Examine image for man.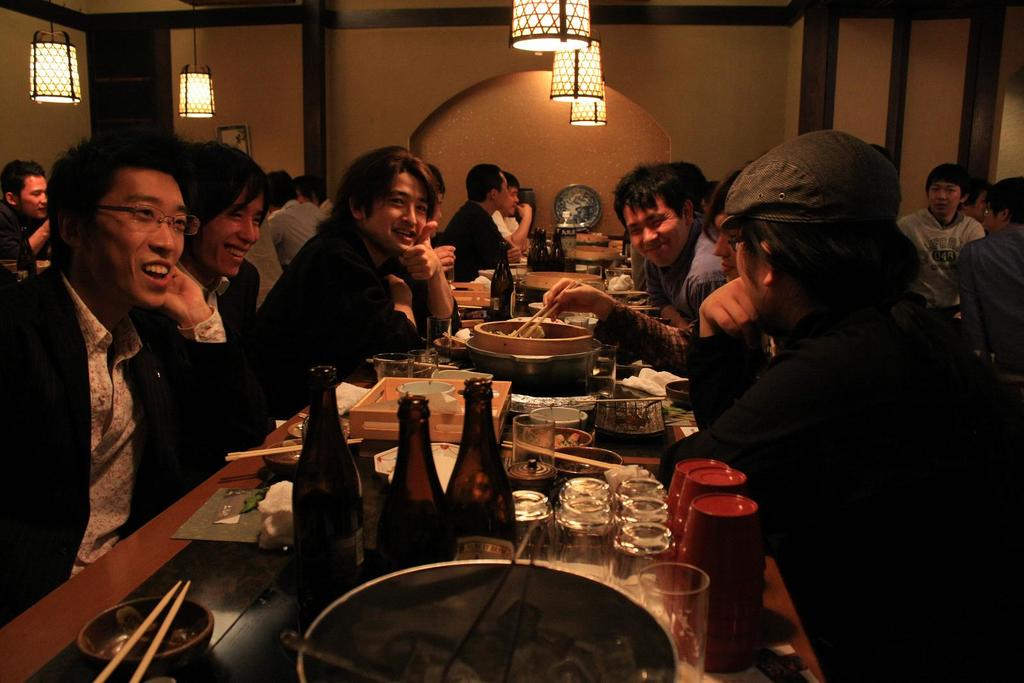
Examination result: detection(6, 141, 261, 577).
